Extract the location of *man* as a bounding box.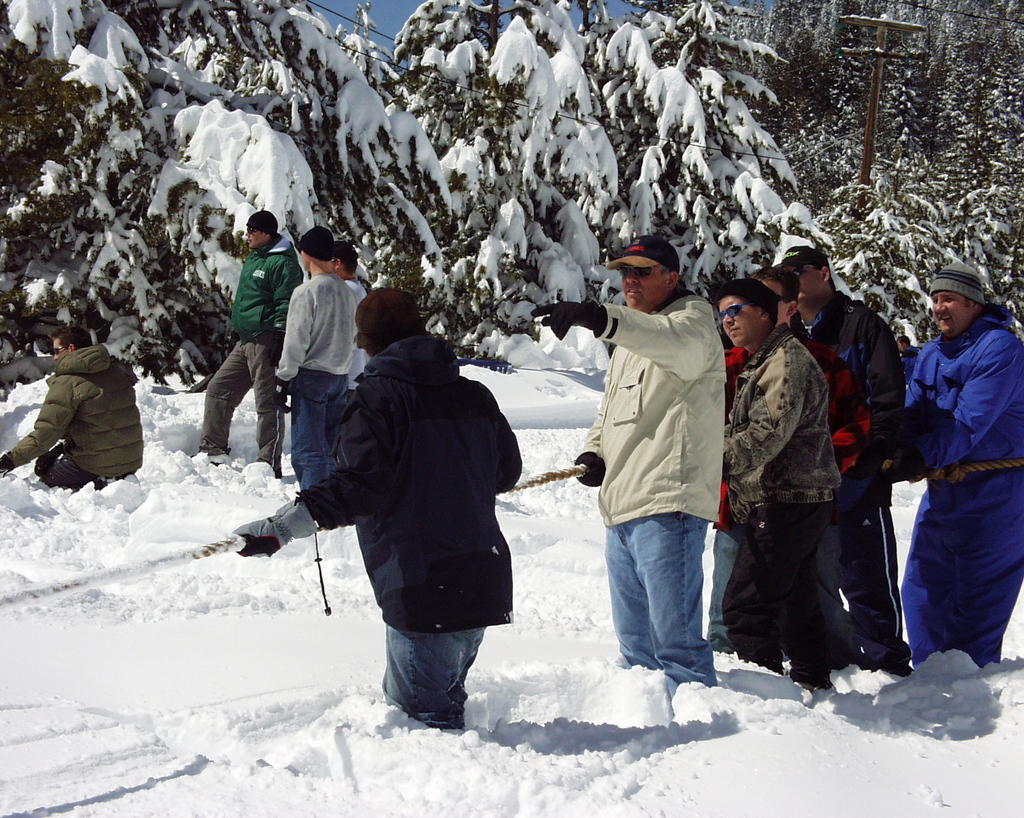
[left=779, top=246, right=914, bottom=677].
